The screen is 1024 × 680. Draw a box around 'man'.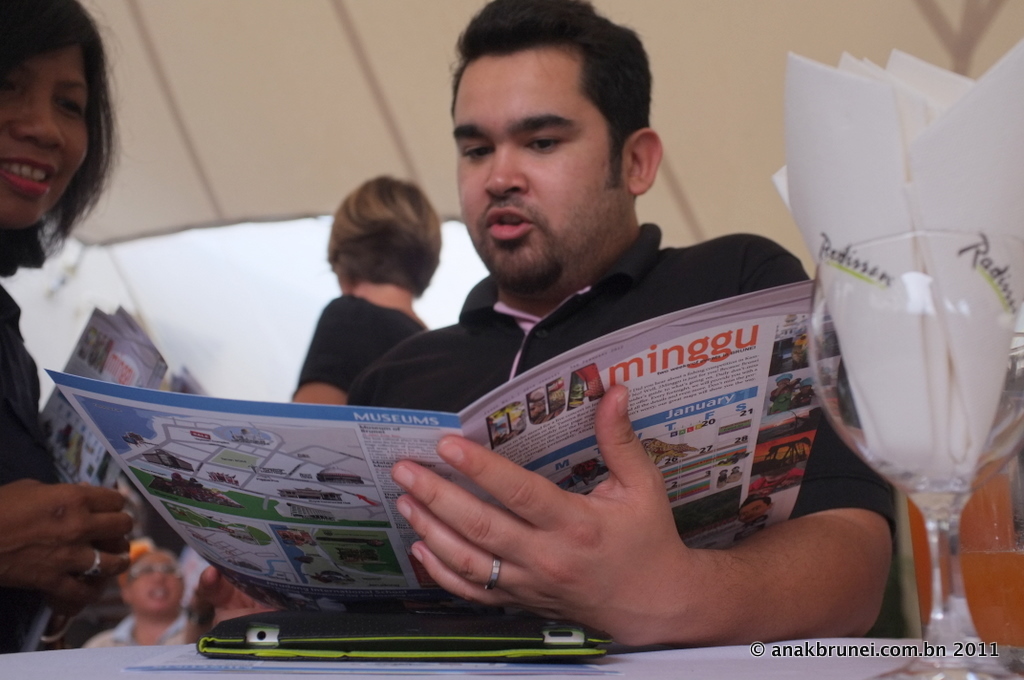
region(181, 106, 803, 623).
